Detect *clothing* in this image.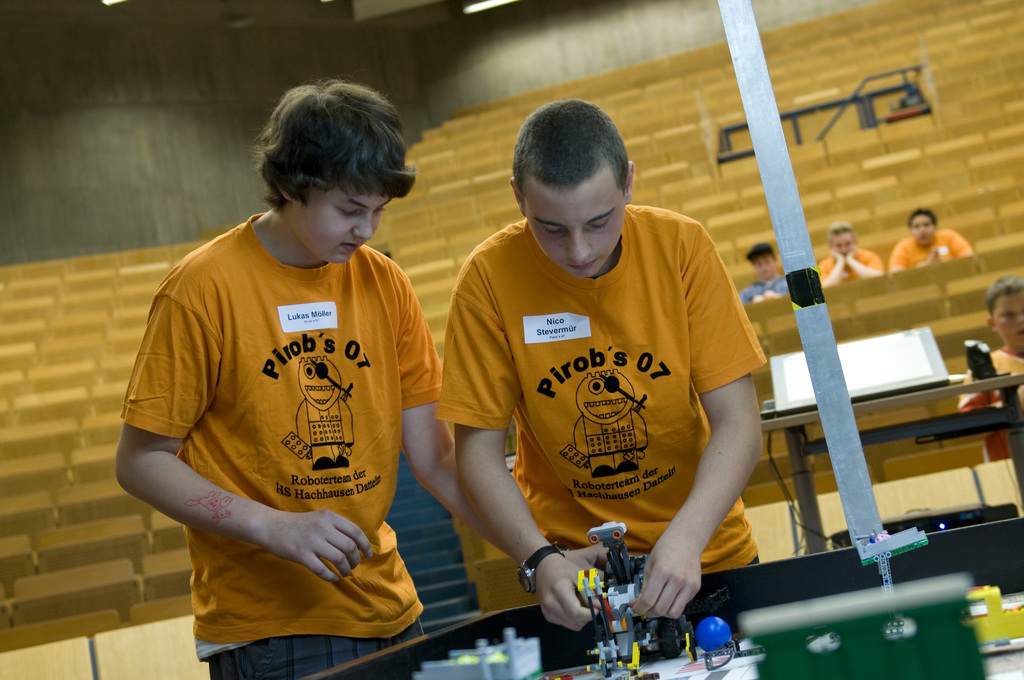
Detection: [457,195,774,613].
